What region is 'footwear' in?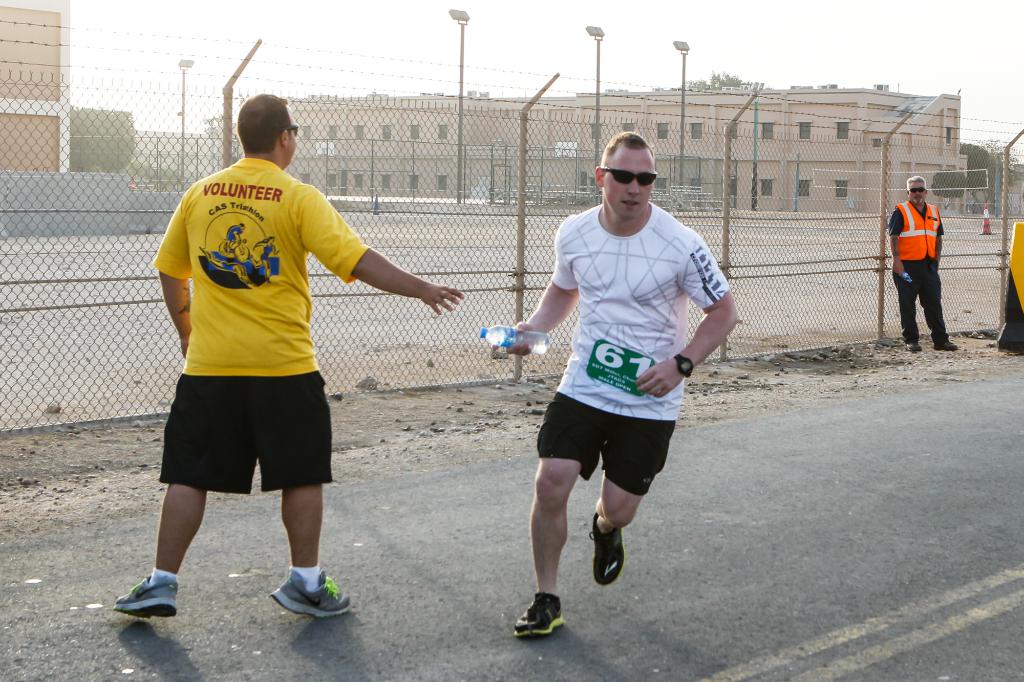
left=589, top=512, right=621, bottom=586.
